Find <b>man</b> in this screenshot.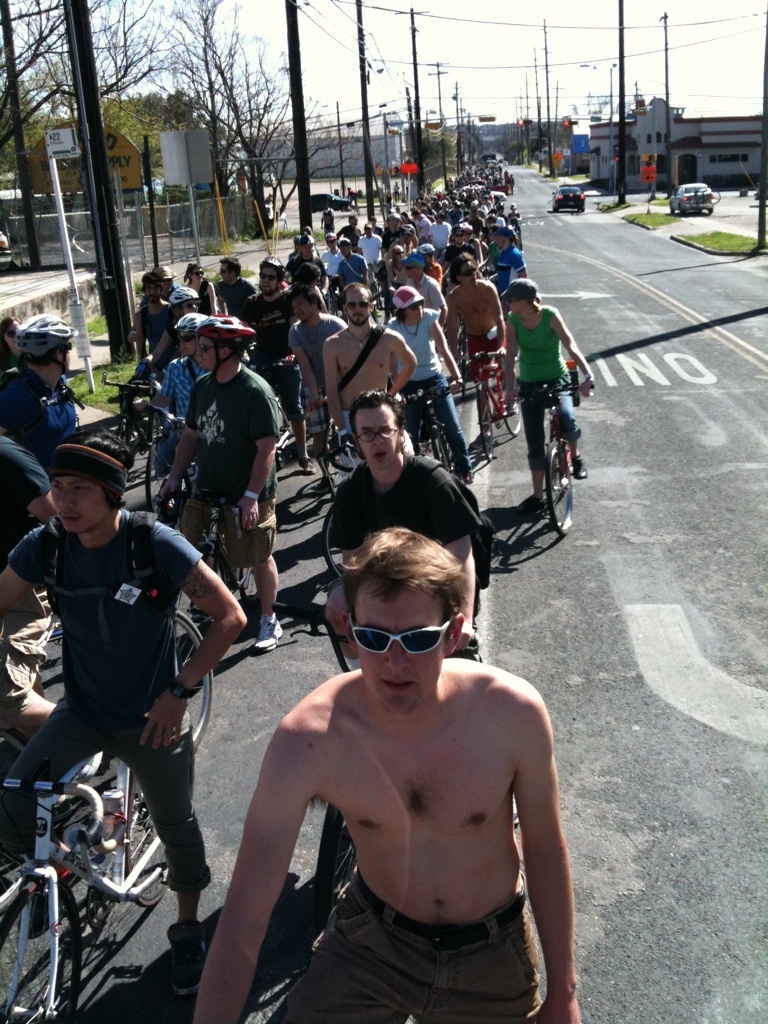
The bounding box for <b>man</b> is 165/308/282/659.
